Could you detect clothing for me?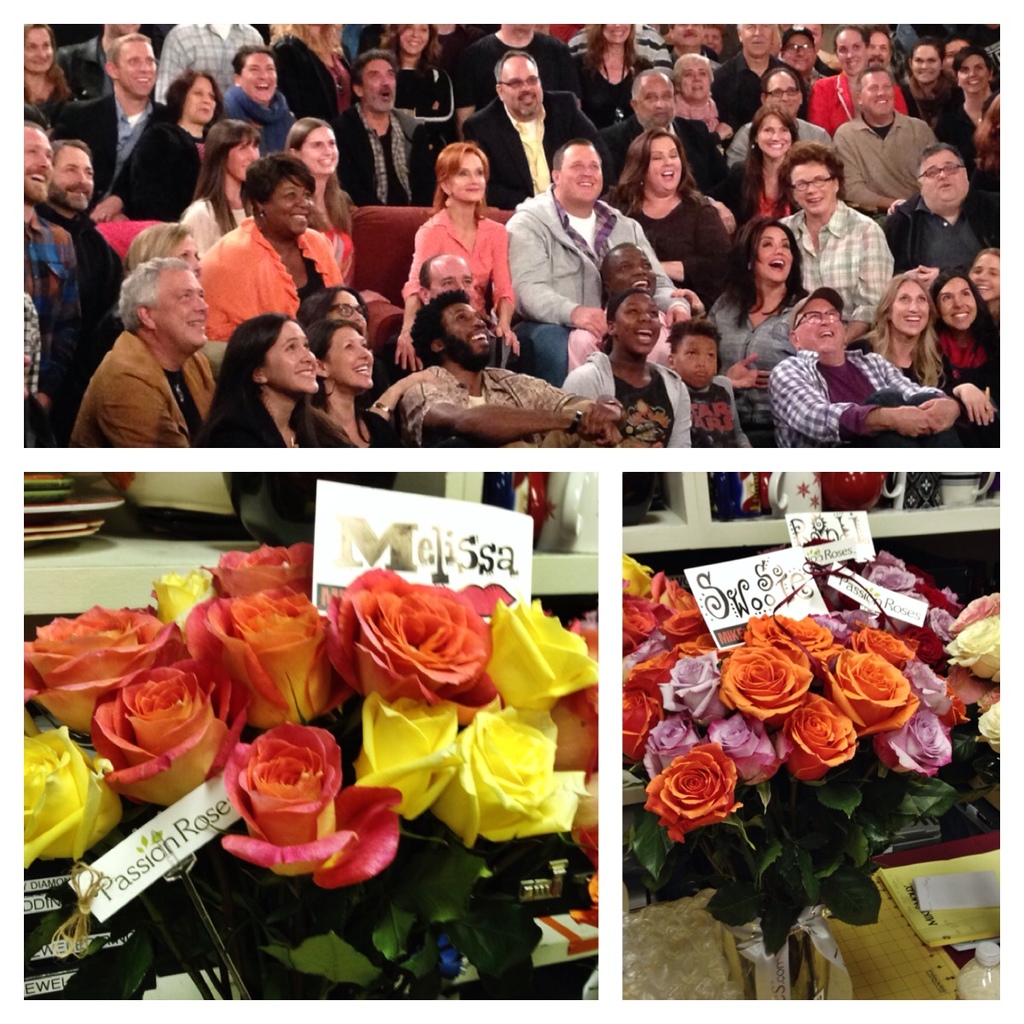
Detection result: x1=771 y1=348 x2=953 y2=509.
